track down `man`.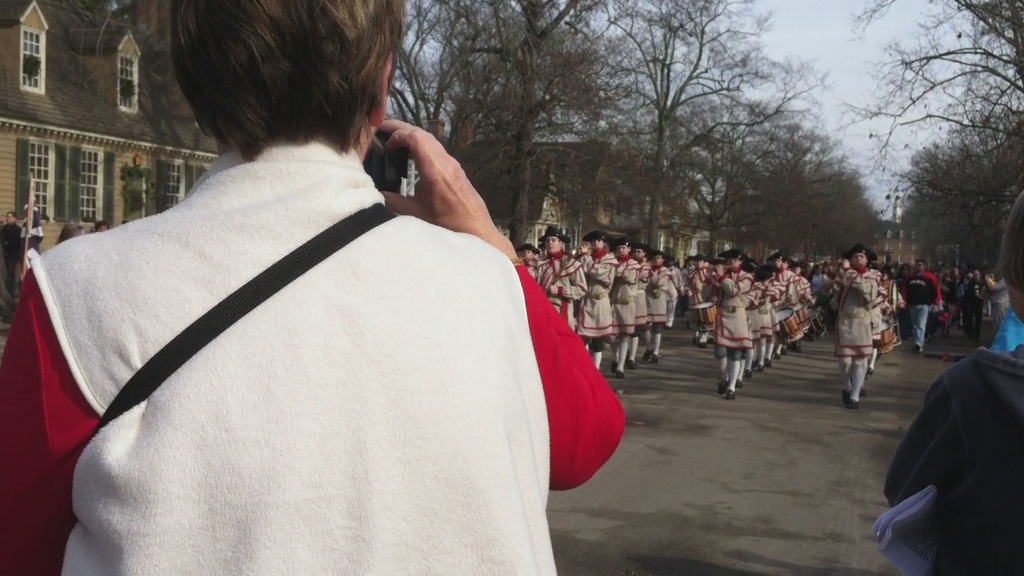
Tracked to select_region(890, 258, 942, 345).
